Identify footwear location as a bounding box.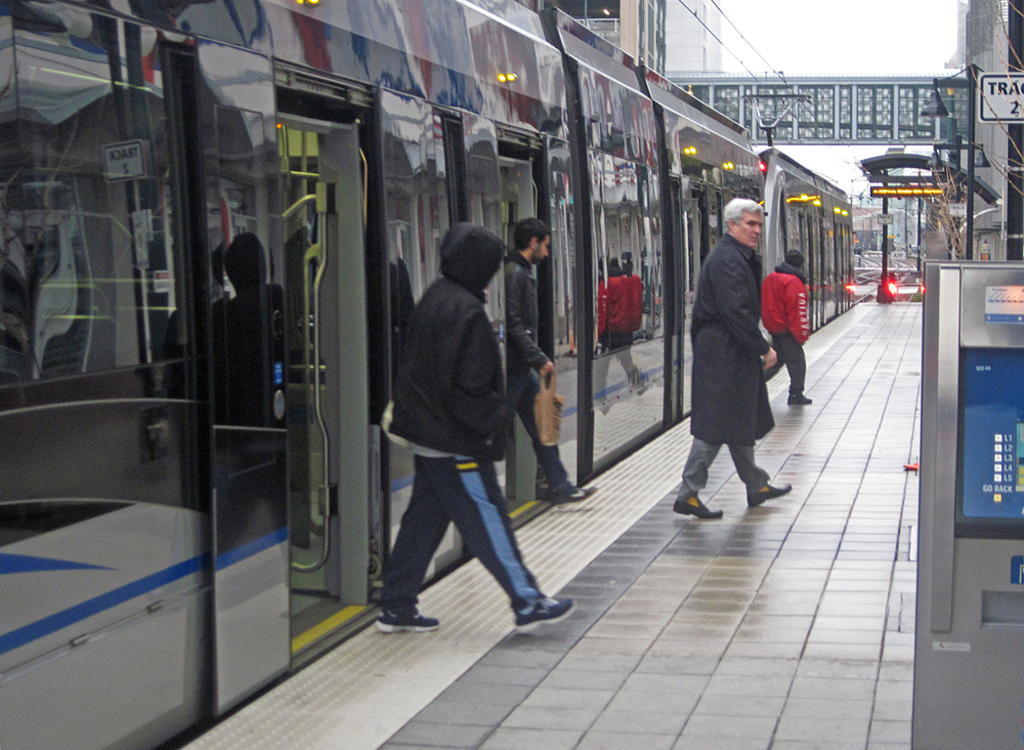
box(518, 593, 579, 633).
